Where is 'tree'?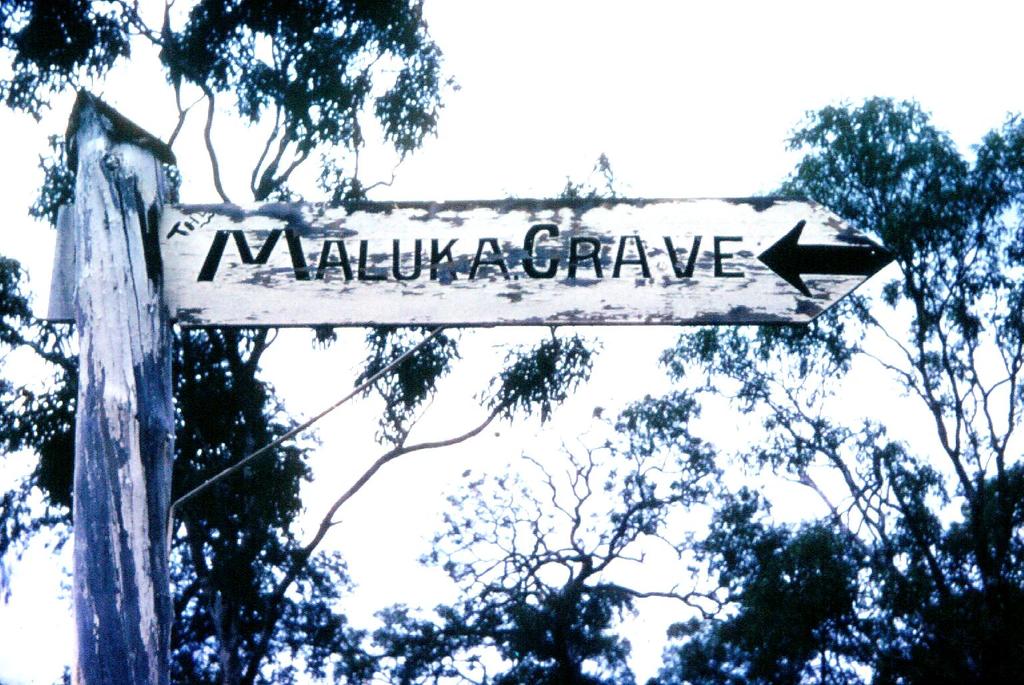
163, 0, 449, 191.
